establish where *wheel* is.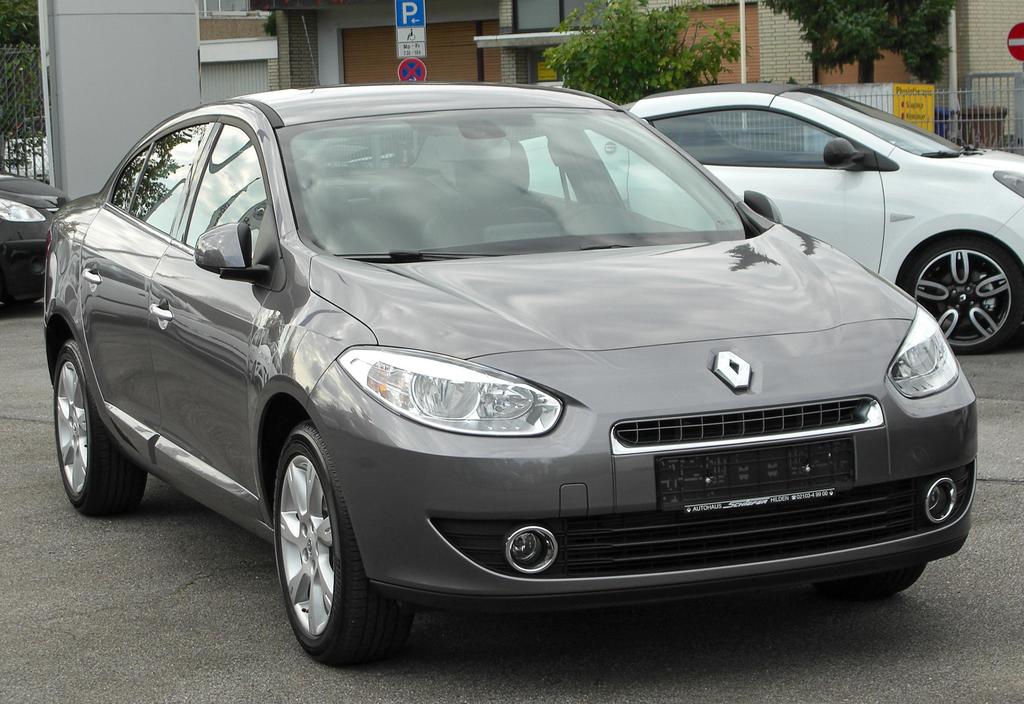
Established at rect(268, 441, 397, 659).
